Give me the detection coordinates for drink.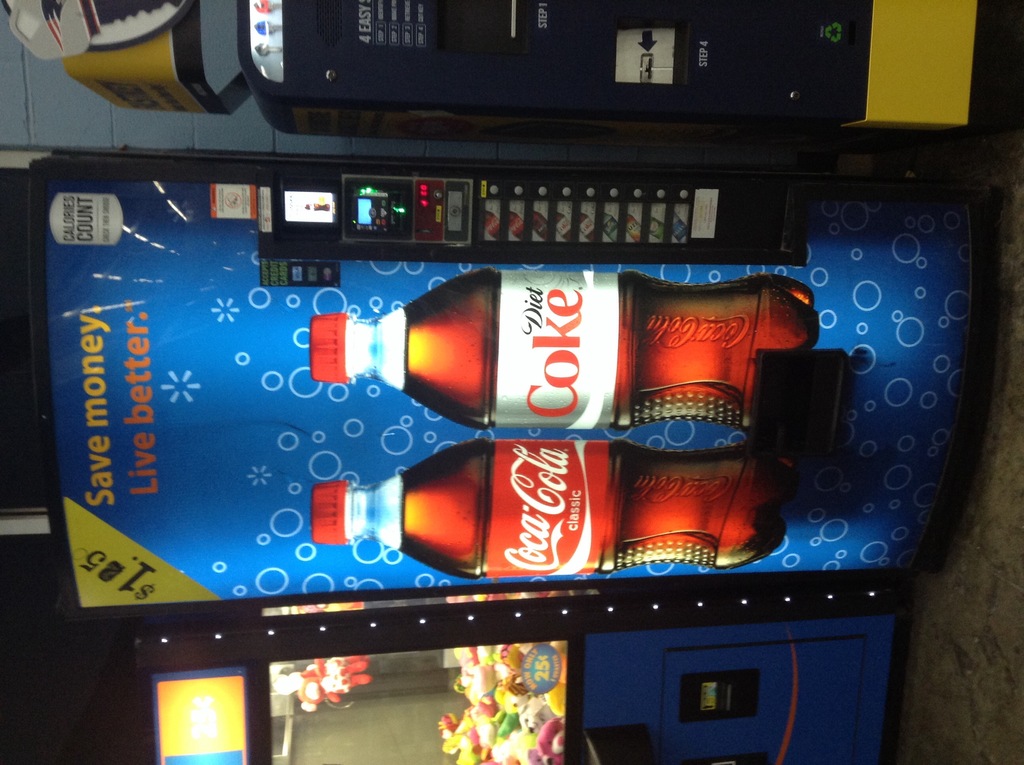
rect(305, 270, 822, 429).
